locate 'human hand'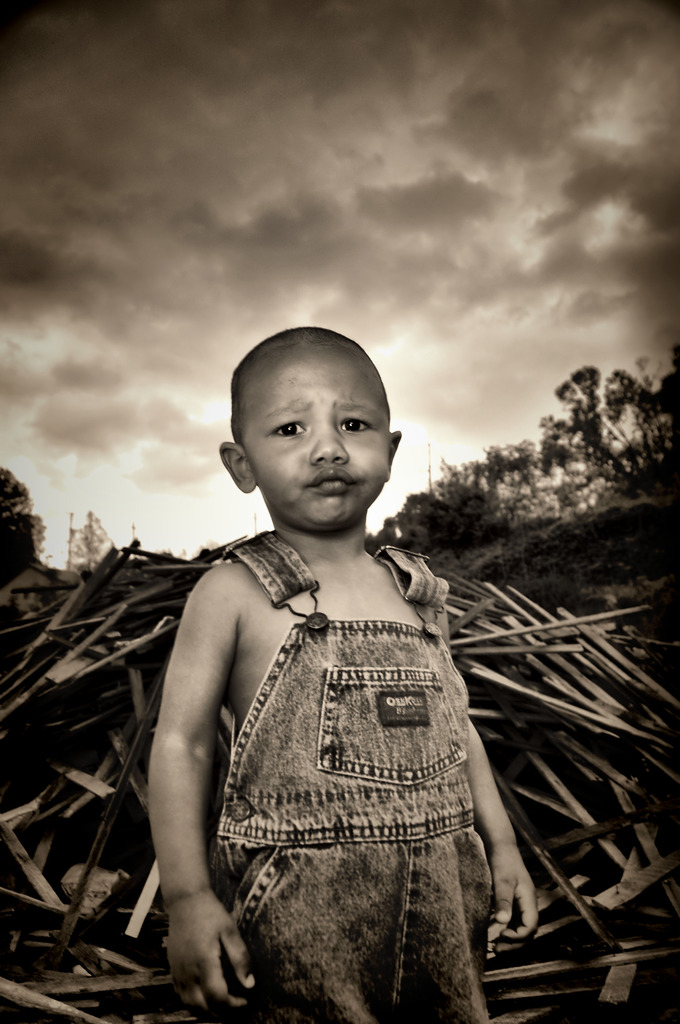
x1=494, y1=843, x2=540, y2=957
